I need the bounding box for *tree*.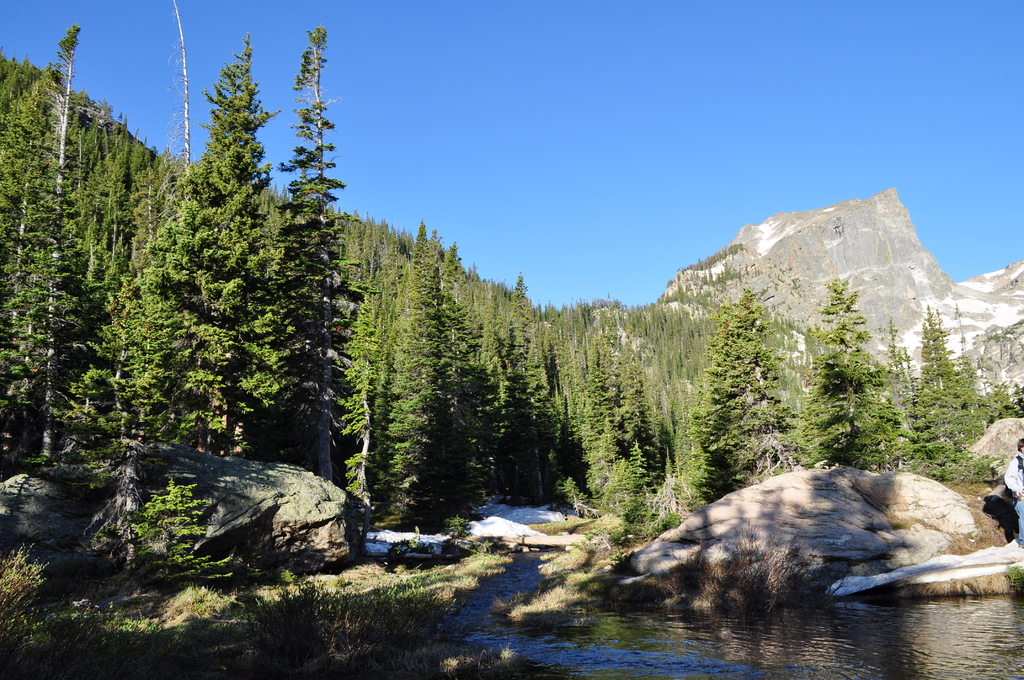
Here it is: [175, 45, 381, 511].
